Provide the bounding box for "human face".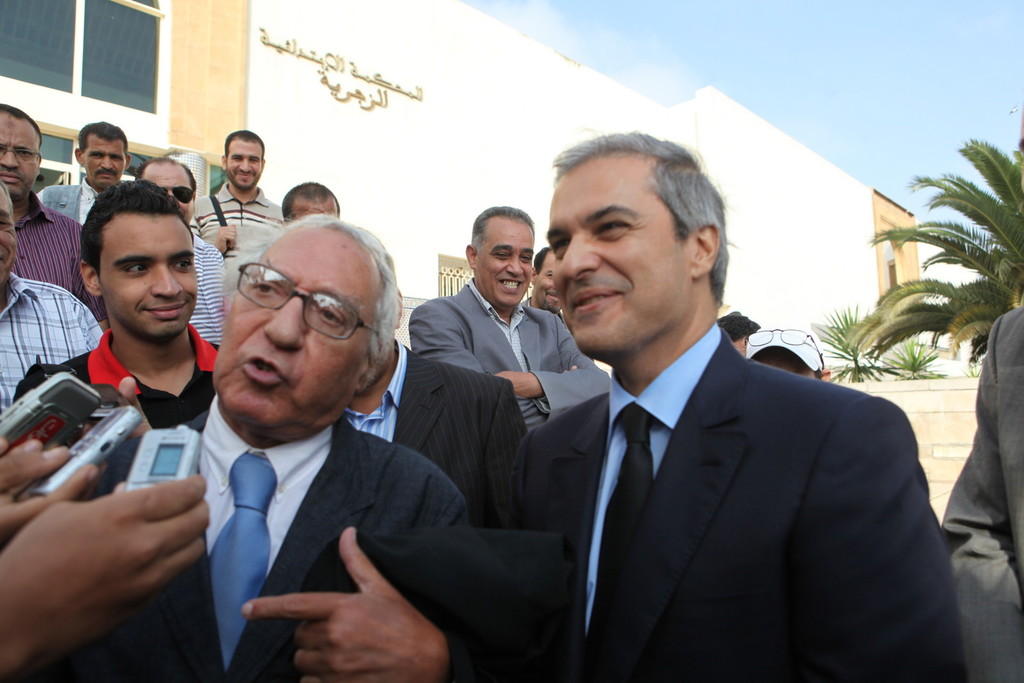
bbox=[97, 209, 198, 339].
